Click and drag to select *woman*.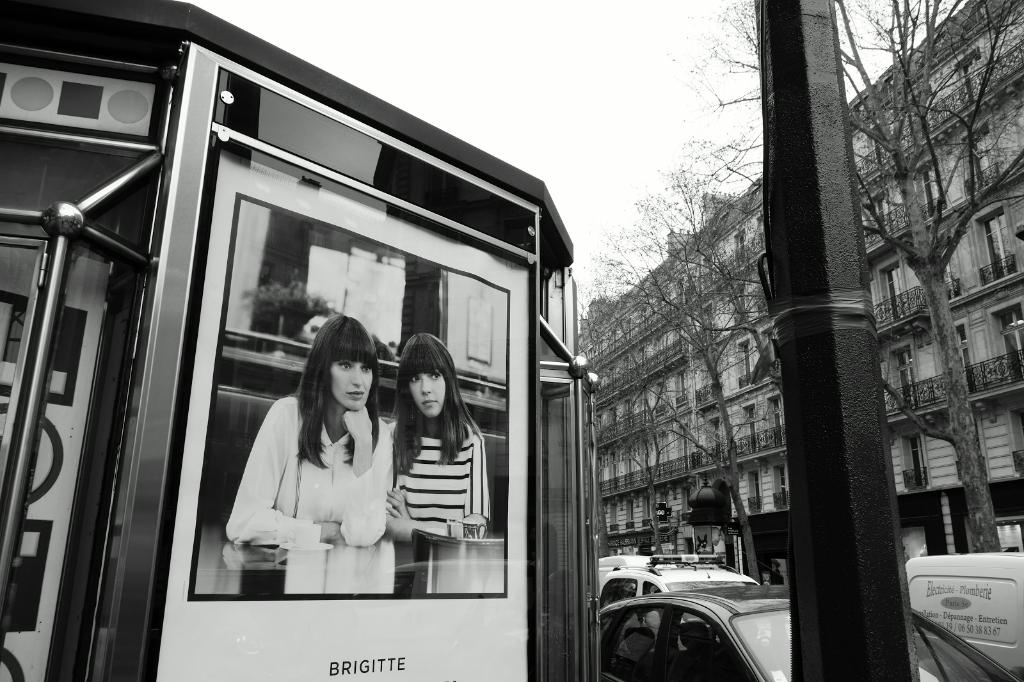
Selection: Rect(231, 310, 406, 578).
